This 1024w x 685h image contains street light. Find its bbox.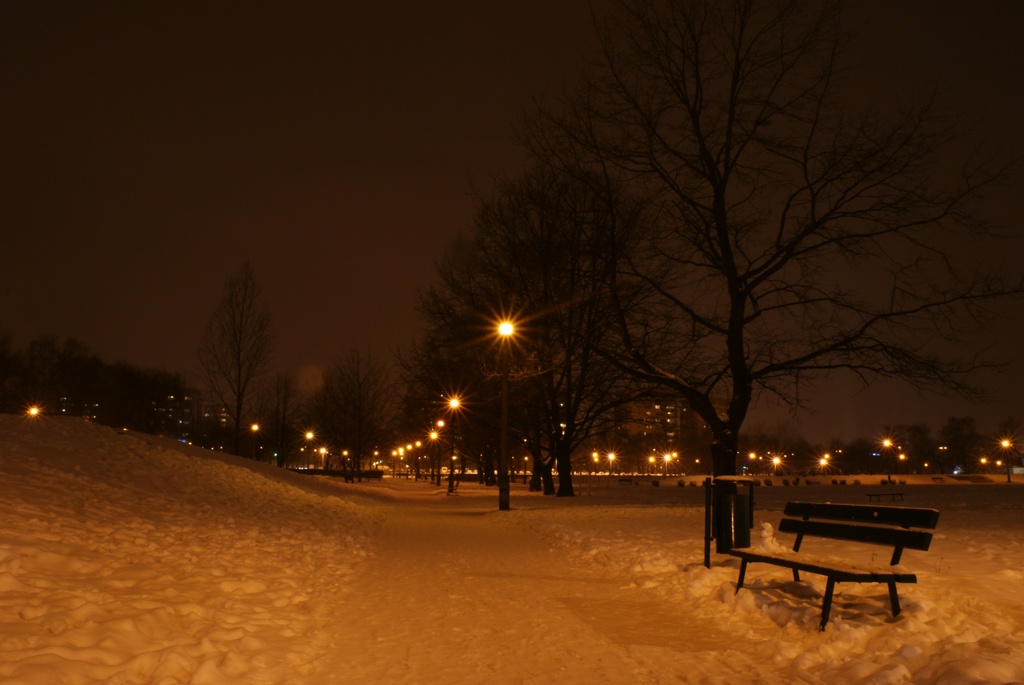
303:431:316:471.
